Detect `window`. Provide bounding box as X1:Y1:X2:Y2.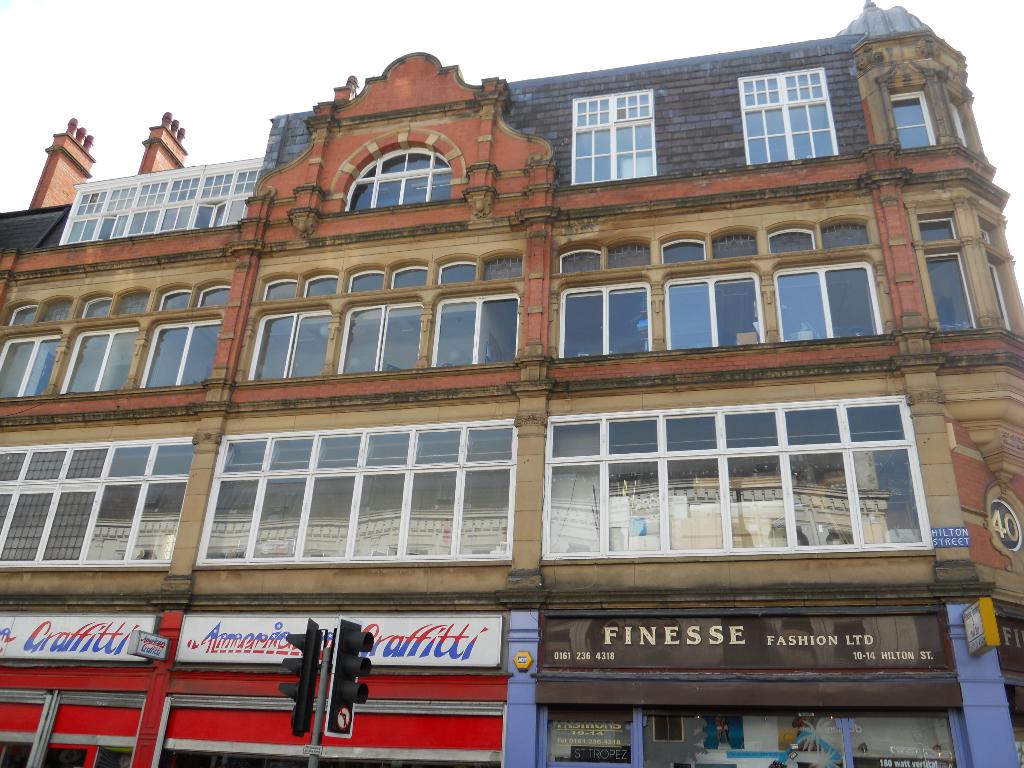
563:246:604:271.
